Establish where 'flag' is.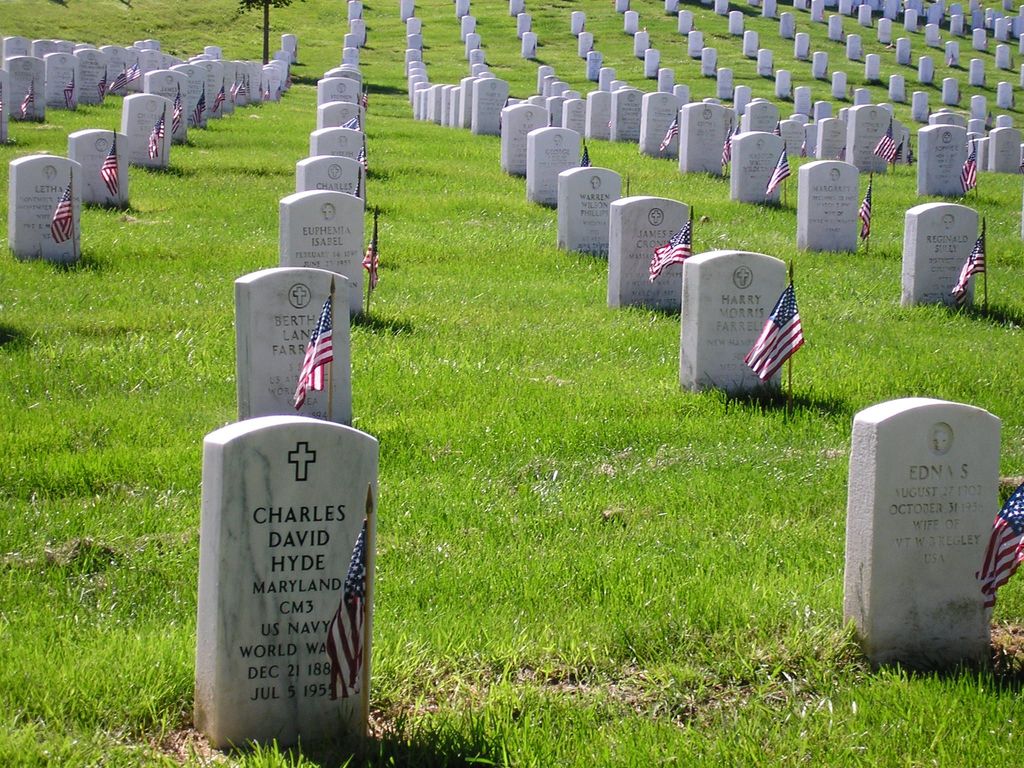
Established at [left=340, top=120, right=360, bottom=131].
